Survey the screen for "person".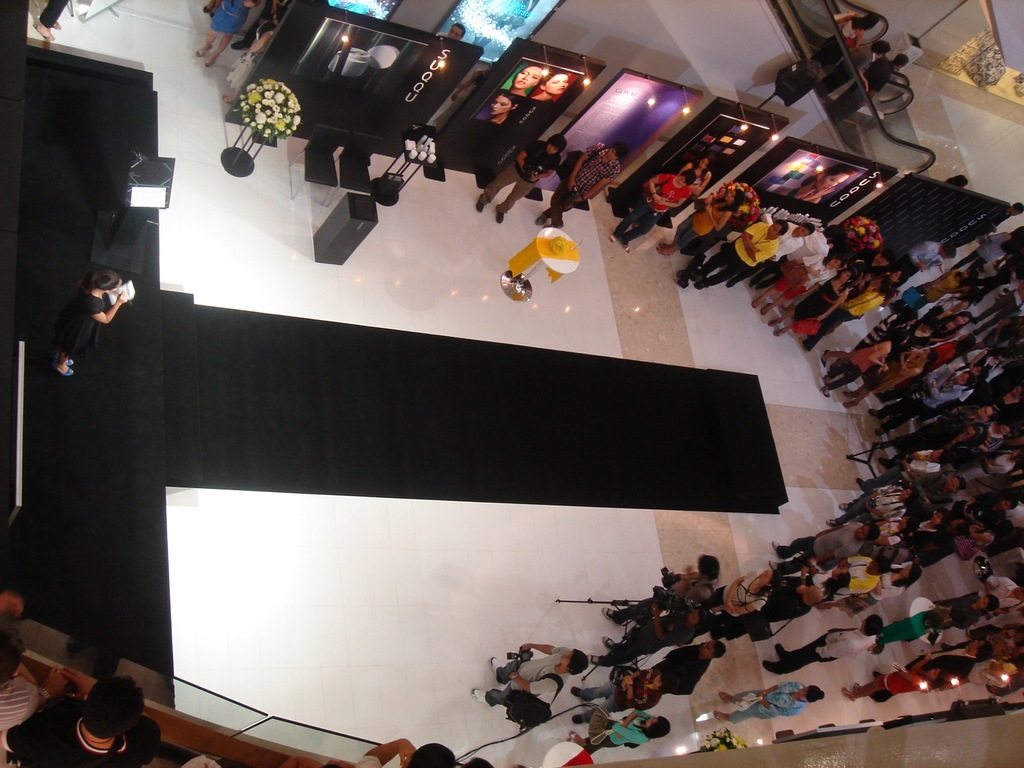
Survey found: 828 51 912 127.
